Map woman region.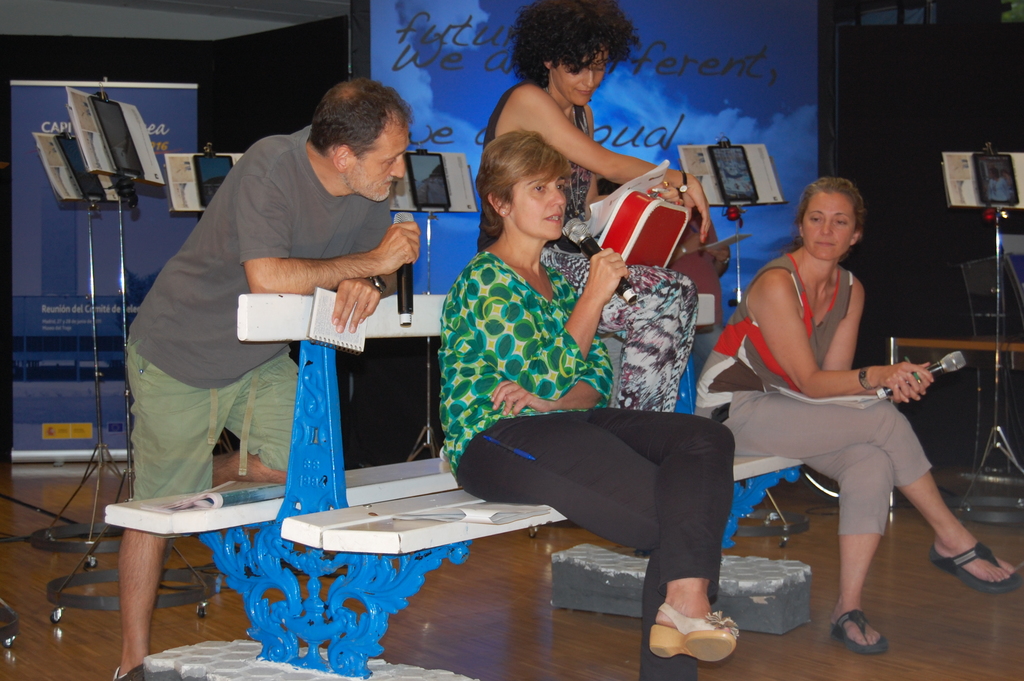
Mapped to bbox=[472, 0, 716, 409].
